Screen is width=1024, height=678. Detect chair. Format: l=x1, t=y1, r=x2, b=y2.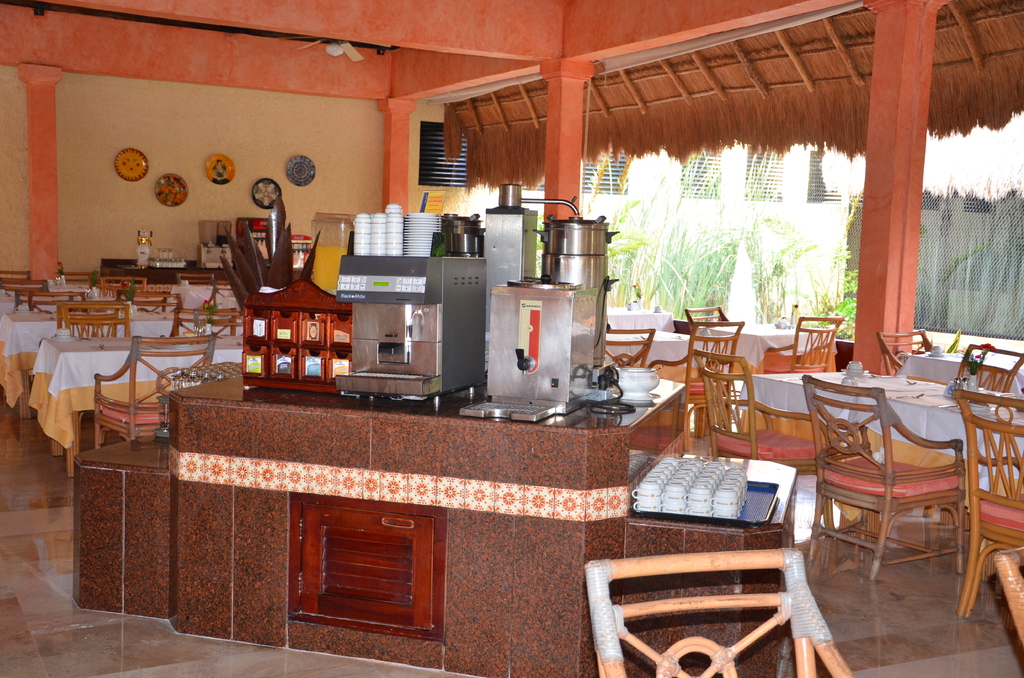
l=605, t=326, r=661, b=371.
